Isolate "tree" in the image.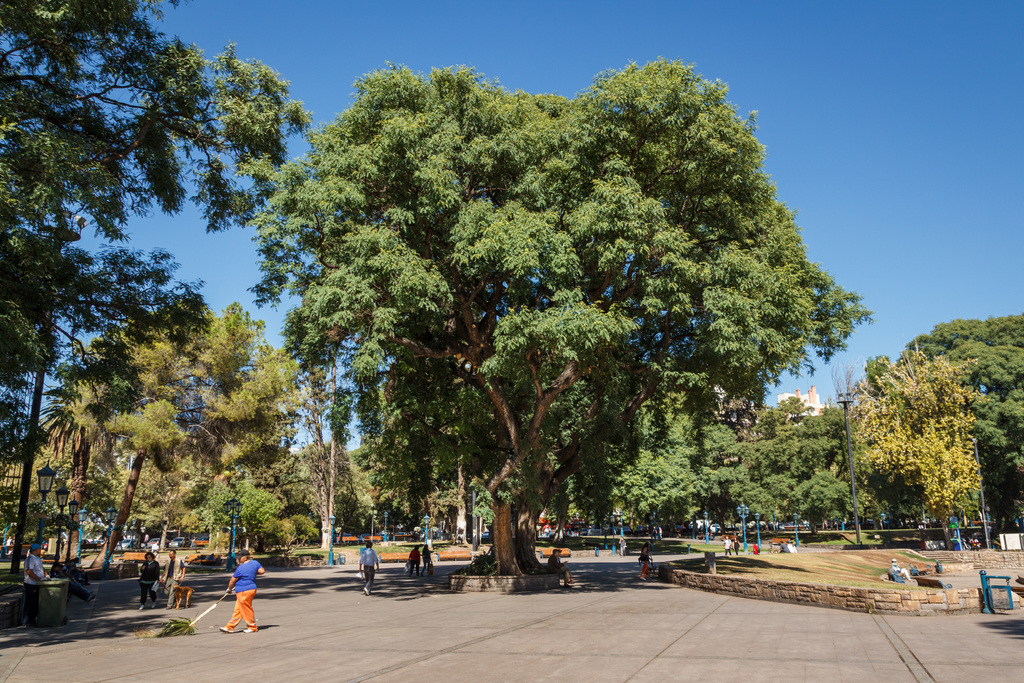
Isolated region: [840,336,979,551].
